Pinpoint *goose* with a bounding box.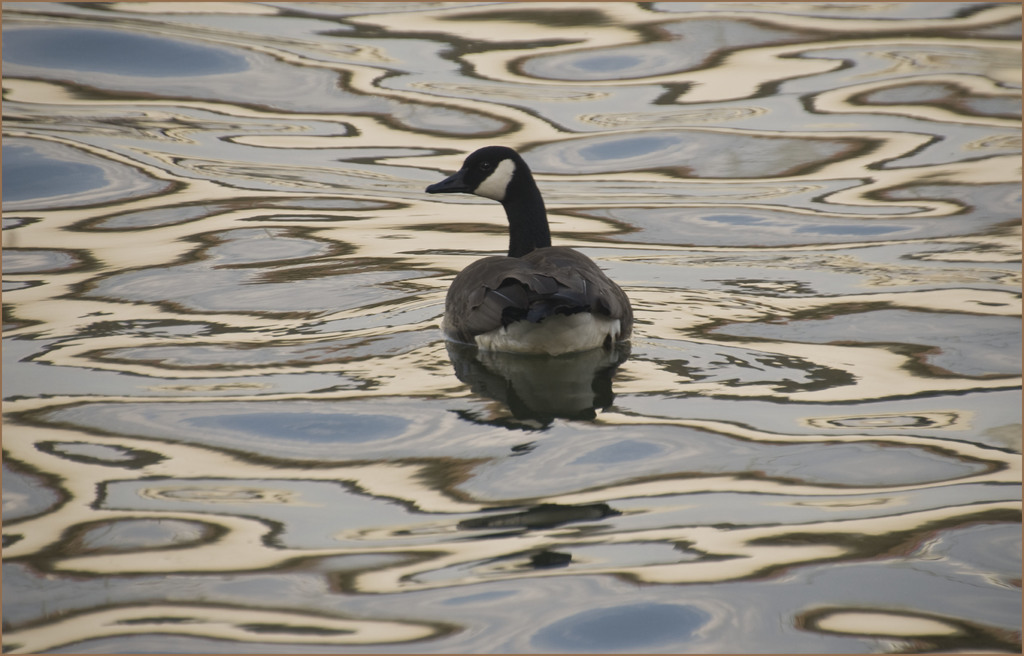
box(418, 134, 650, 429).
